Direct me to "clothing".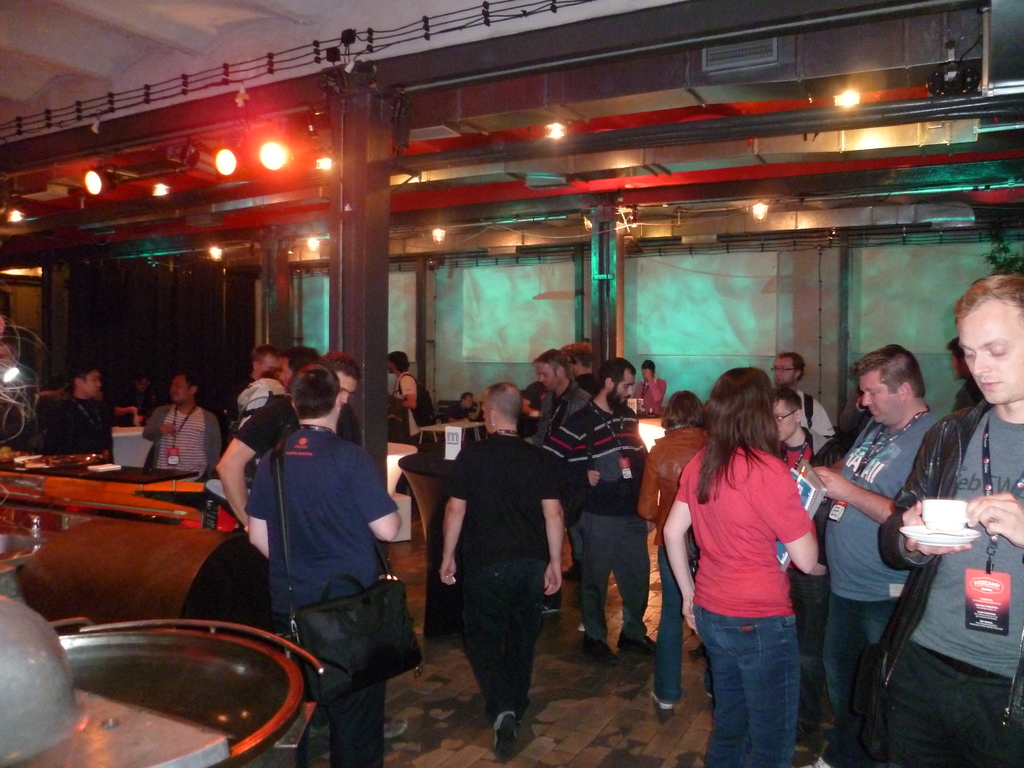
Direction: bbox=[42, 396, 138, 439].
